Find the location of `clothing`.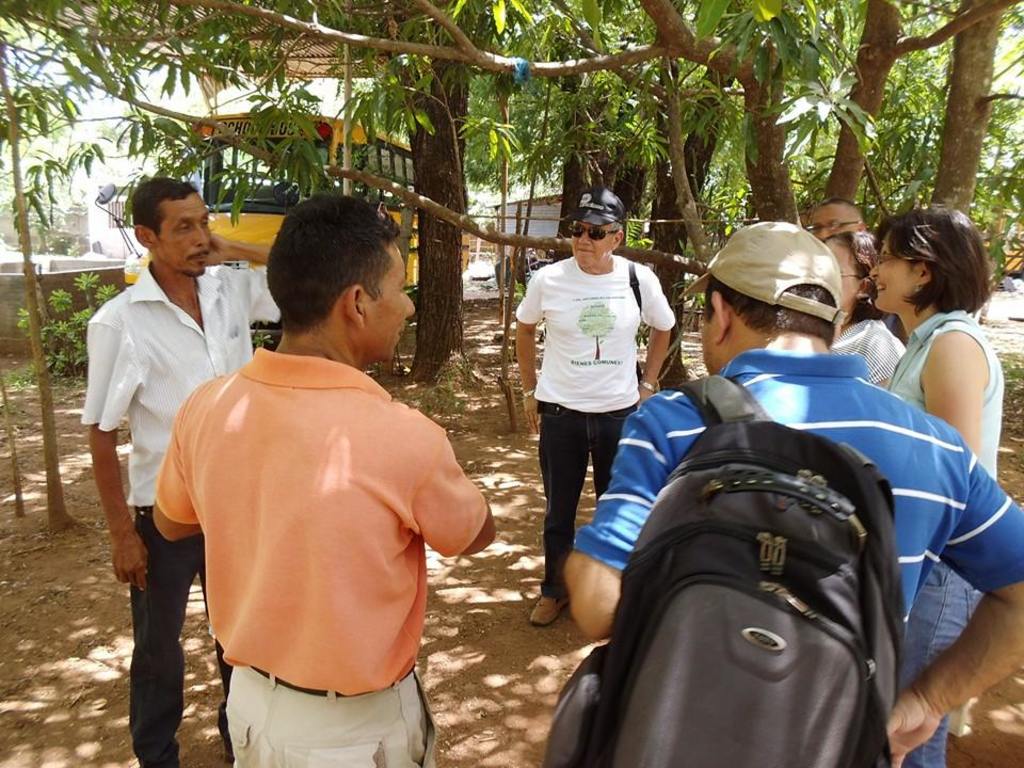
Location: [x1=566, y1=350, x2=1023, y2=758].
